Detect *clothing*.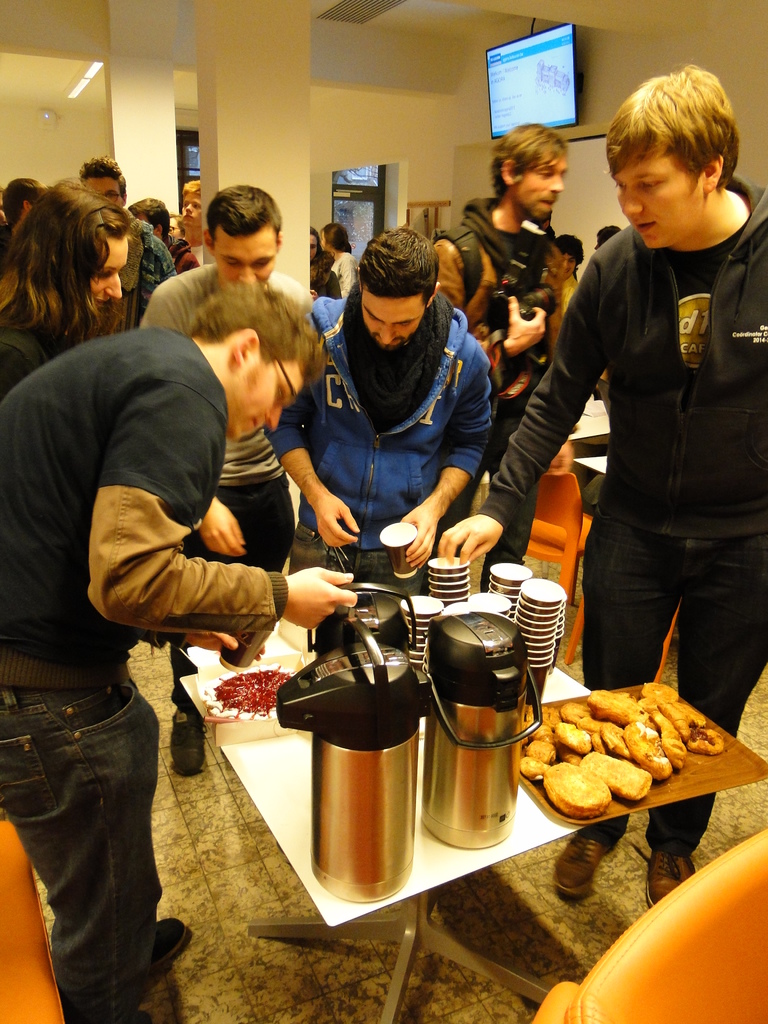
Detected at [x1=269, y1=293, x2=501, y2=561].
